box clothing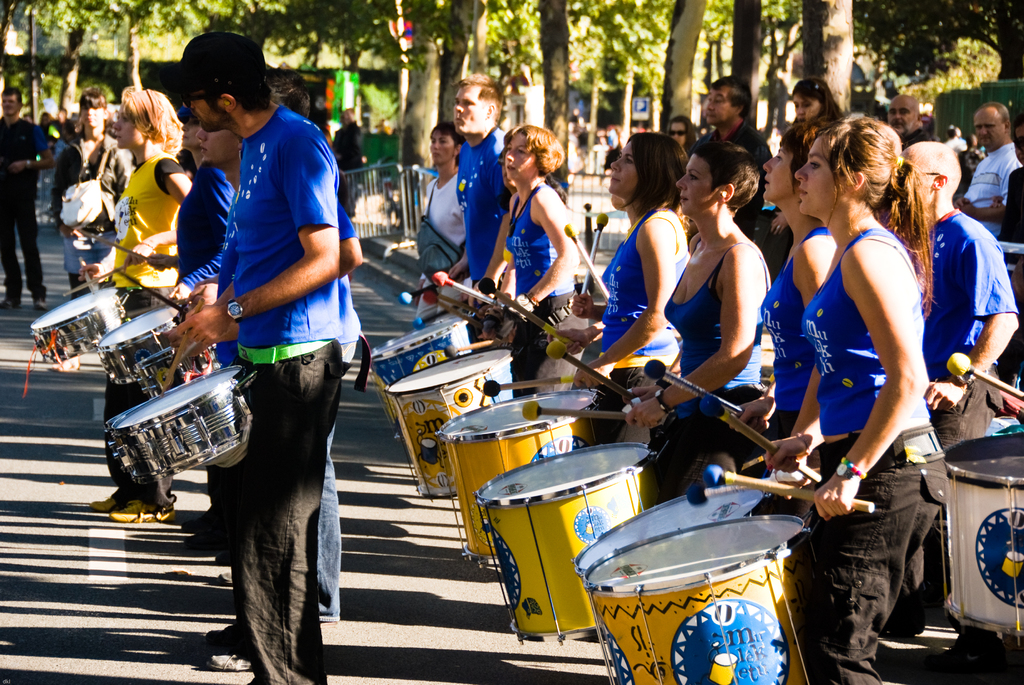
rect(705, 120, 763, 149)
